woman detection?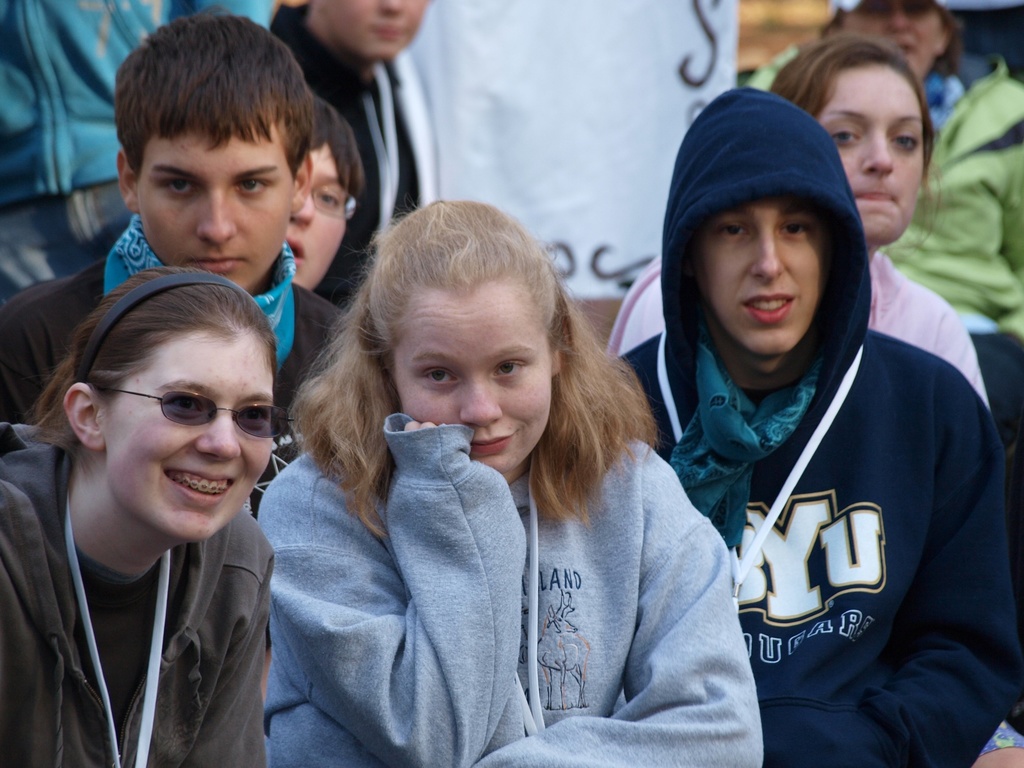
0, 269, 277, 767
